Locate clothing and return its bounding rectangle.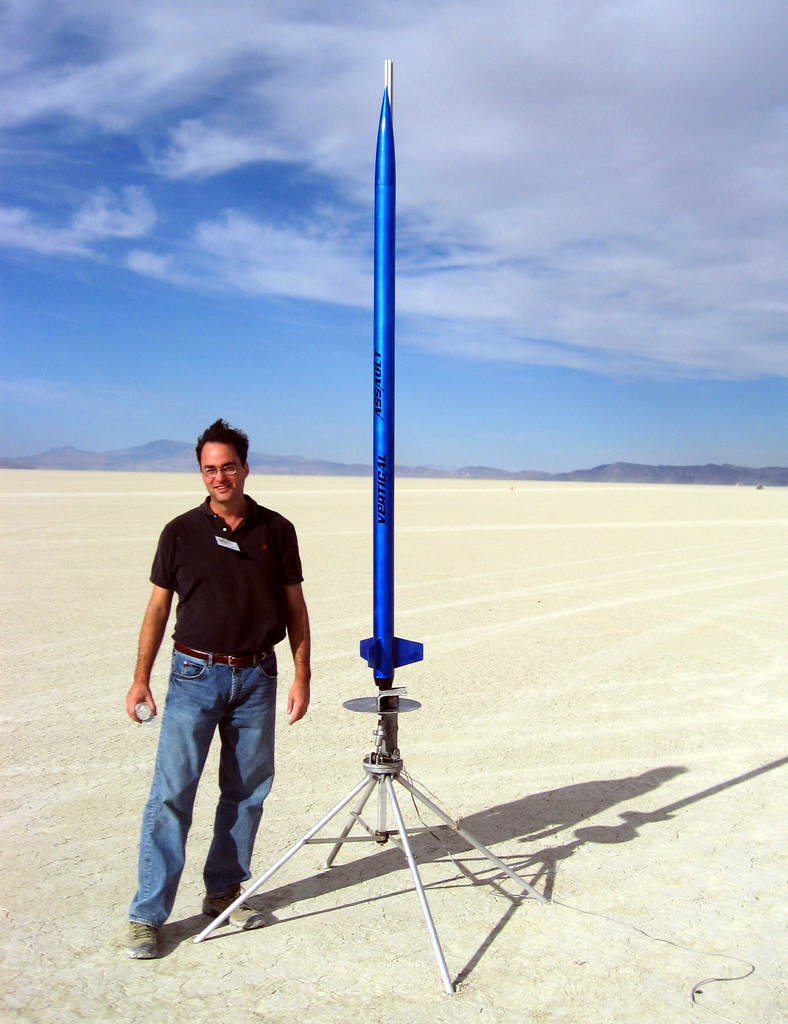
locate(132, 502, 309, 922).
